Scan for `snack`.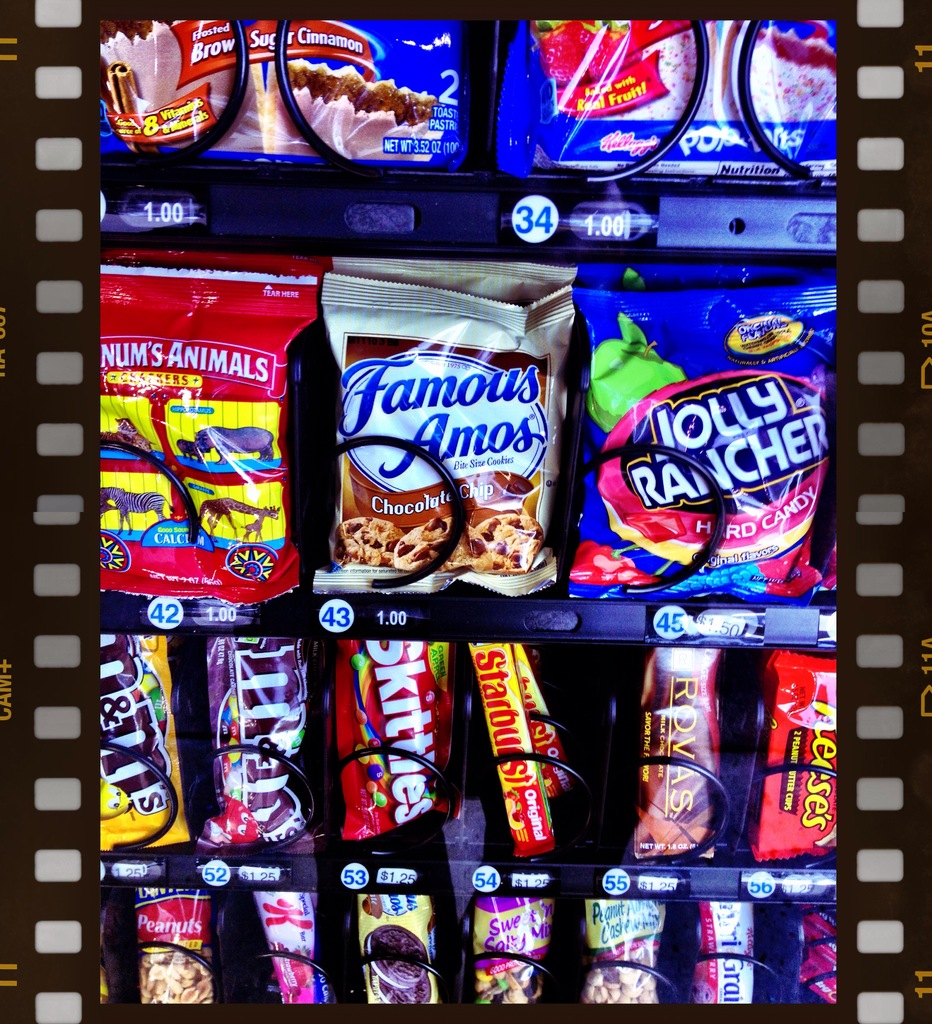
Scan result: rect(500, 17, 836, 177).
